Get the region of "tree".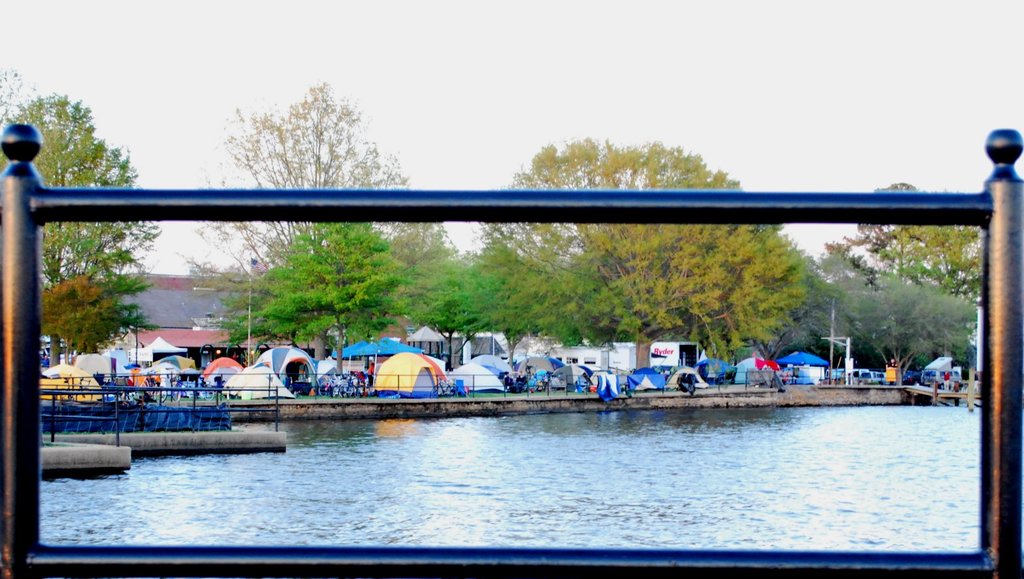
pyautogui.locateOnScreen(472, 134, 815, 342).
